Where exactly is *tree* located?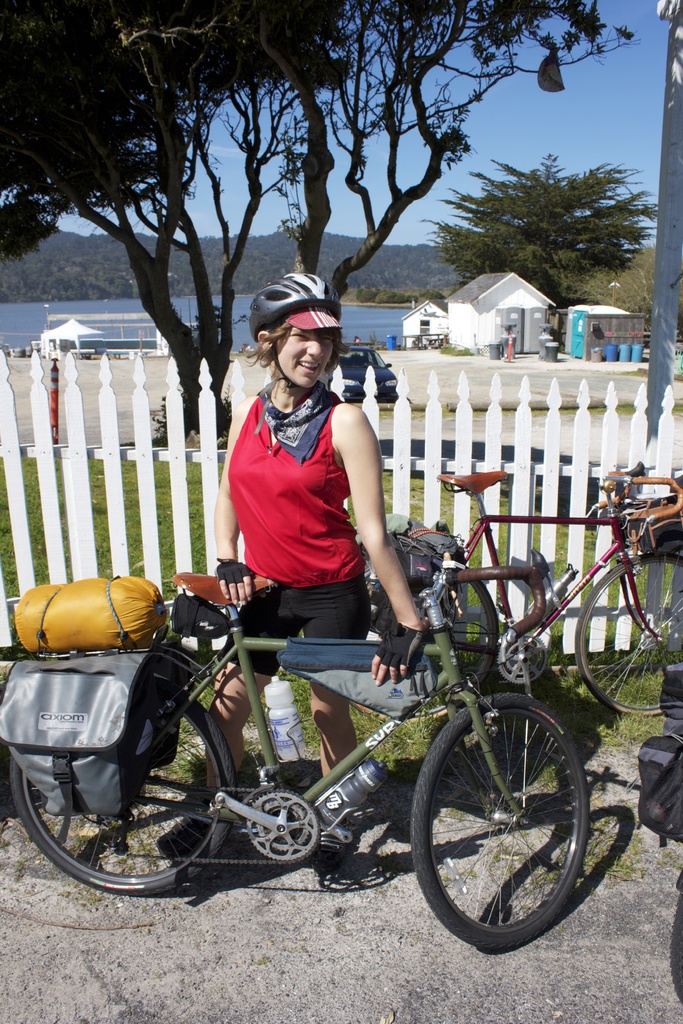
Its bounding box is [0,0,349,445].
